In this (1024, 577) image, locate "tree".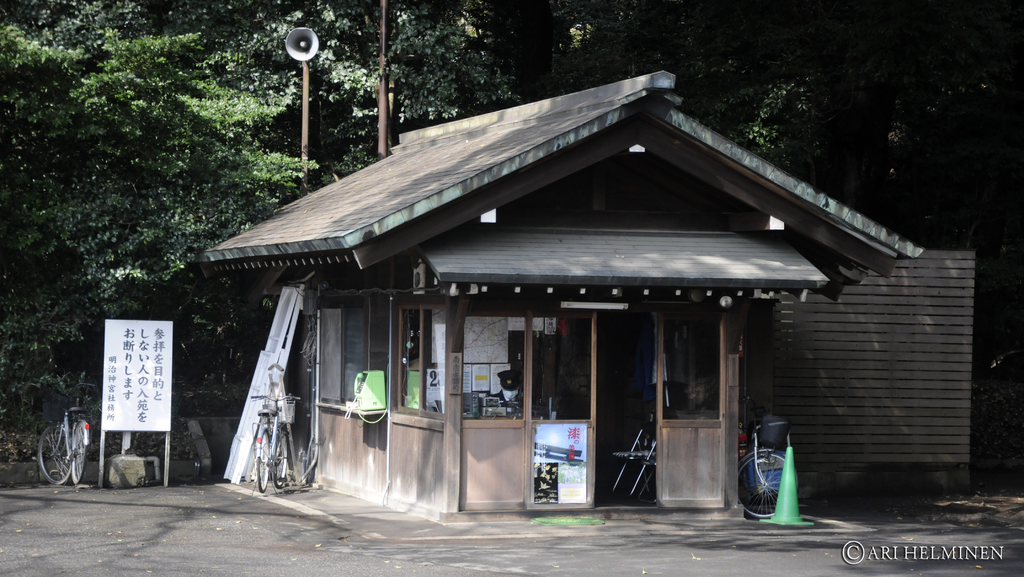
Bounding box: 17,26,256,391.
